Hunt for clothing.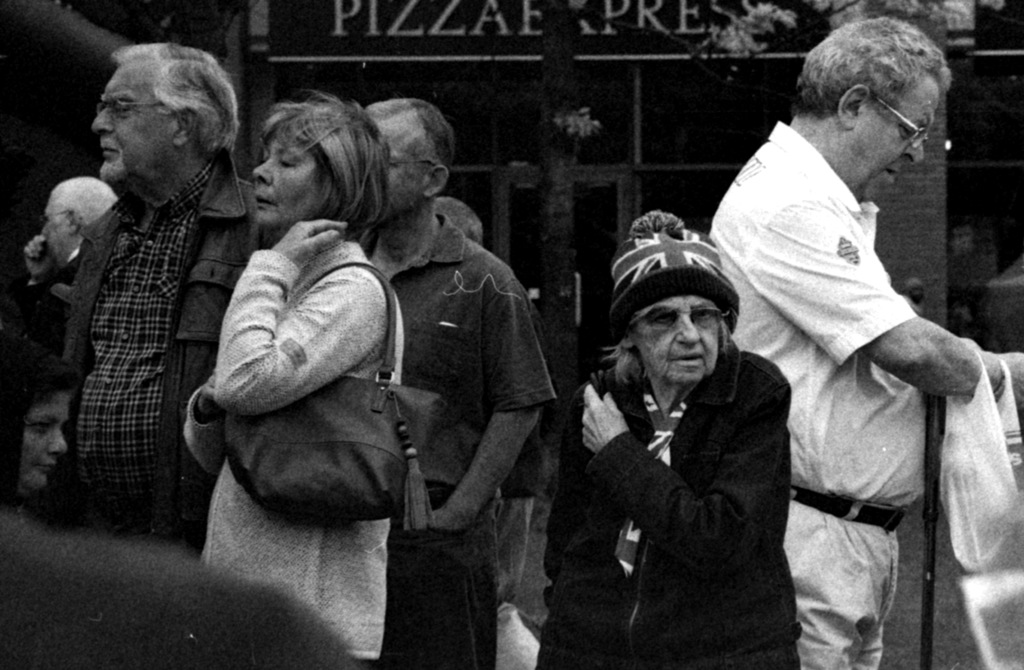
Hunted down at [184,239,402,655].
